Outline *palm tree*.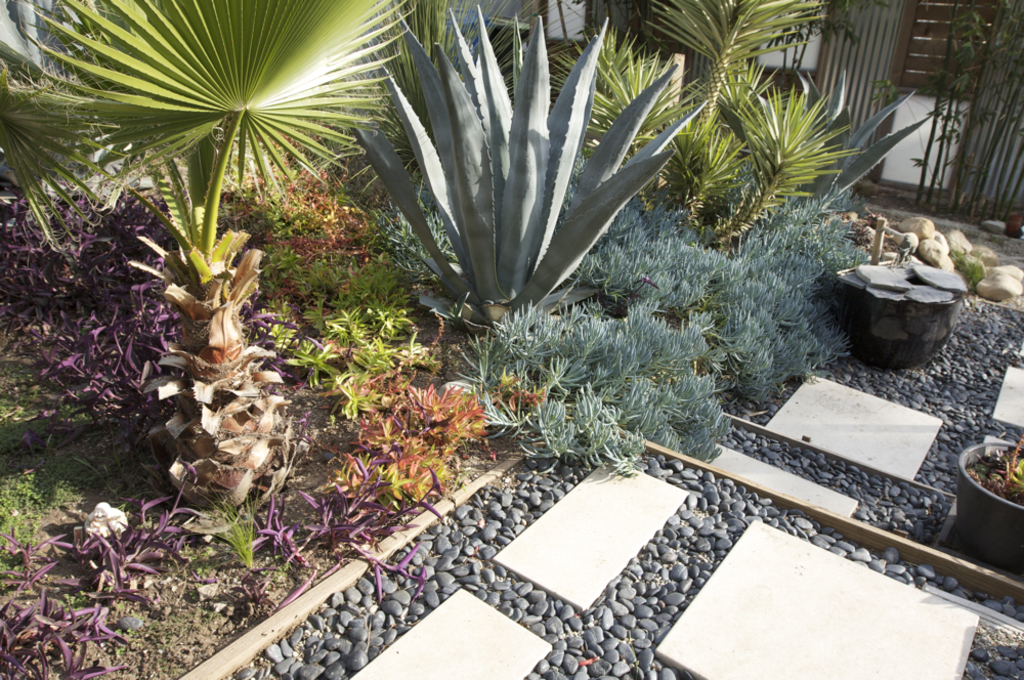
Outline: left=0, top=0, right=412, bottom=527.
